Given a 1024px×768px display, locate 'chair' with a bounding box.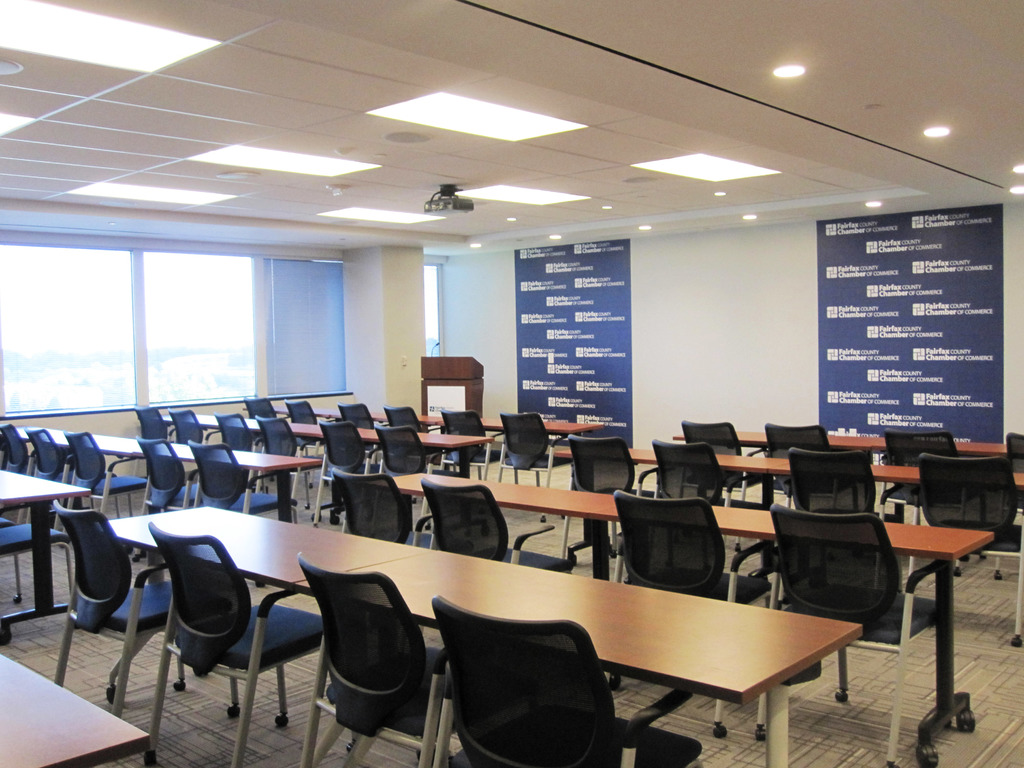
Located: locate(375, 420, 447, 475).
